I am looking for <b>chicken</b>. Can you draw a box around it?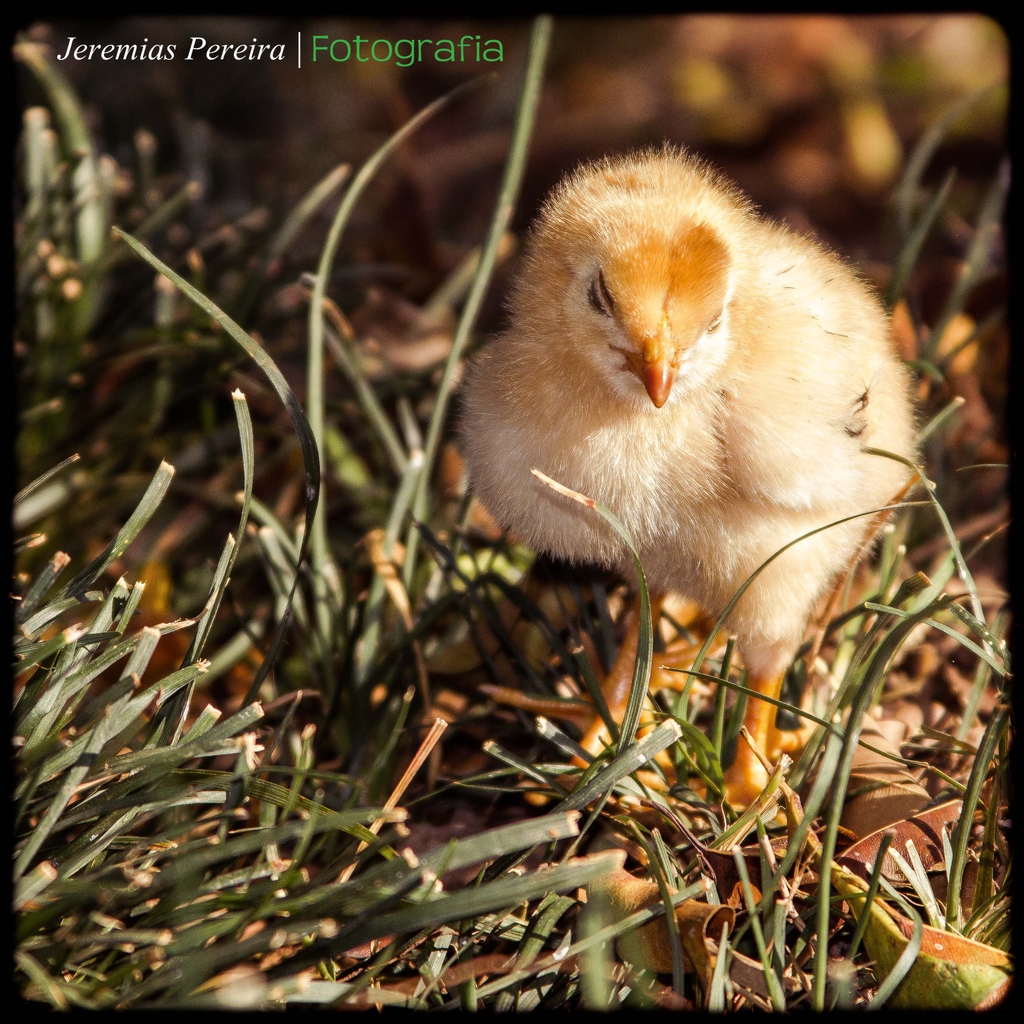
Sure, the bounding box is 483:165:895:774.
